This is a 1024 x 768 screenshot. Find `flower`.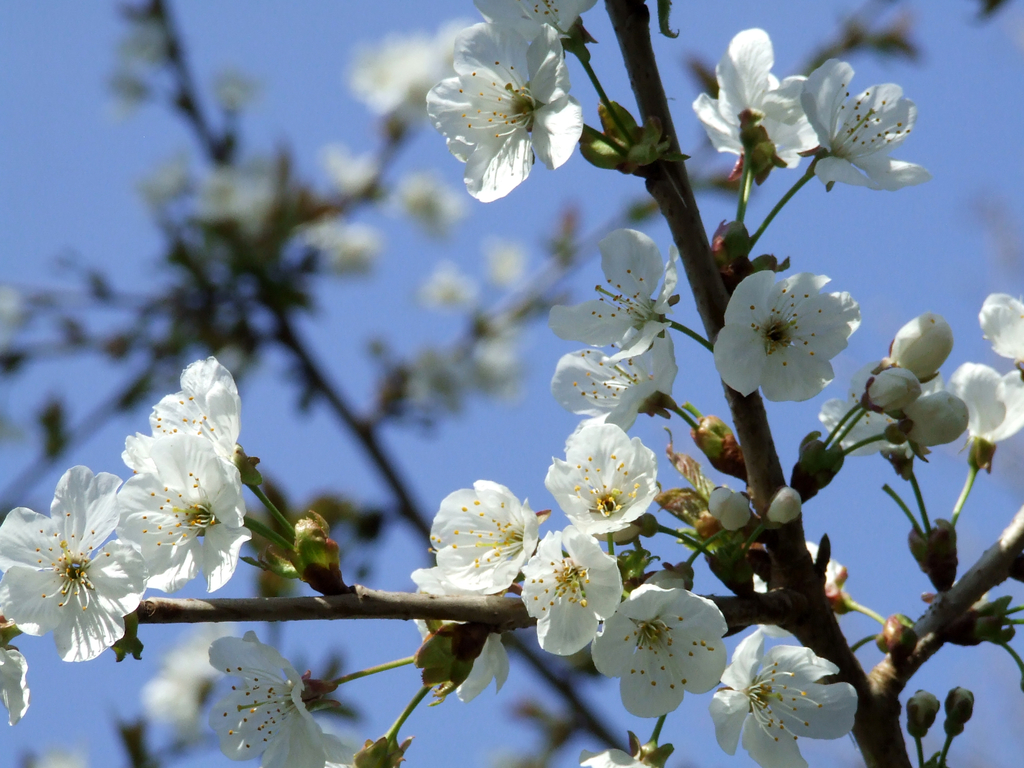
Bounding box: 202/628/348/767.
